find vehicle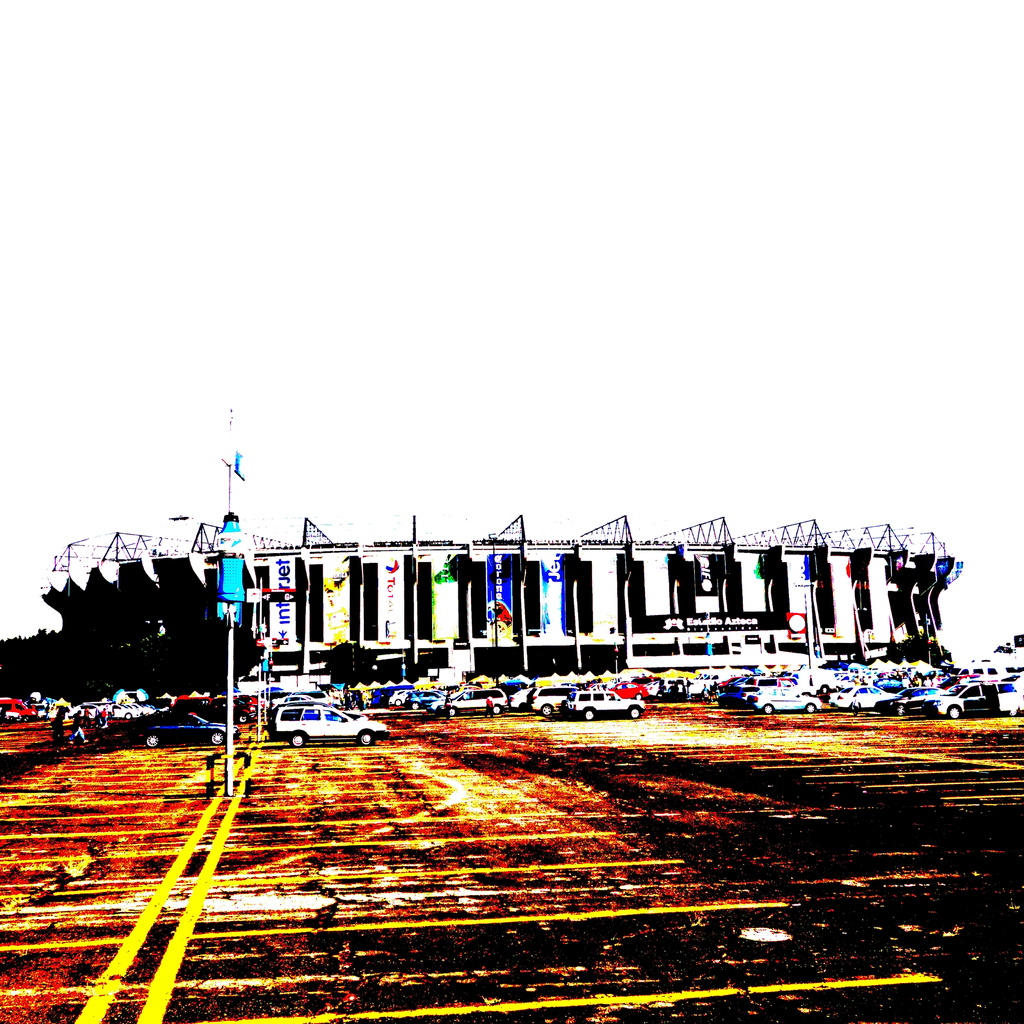
box=[831, 680, 908, 706]
